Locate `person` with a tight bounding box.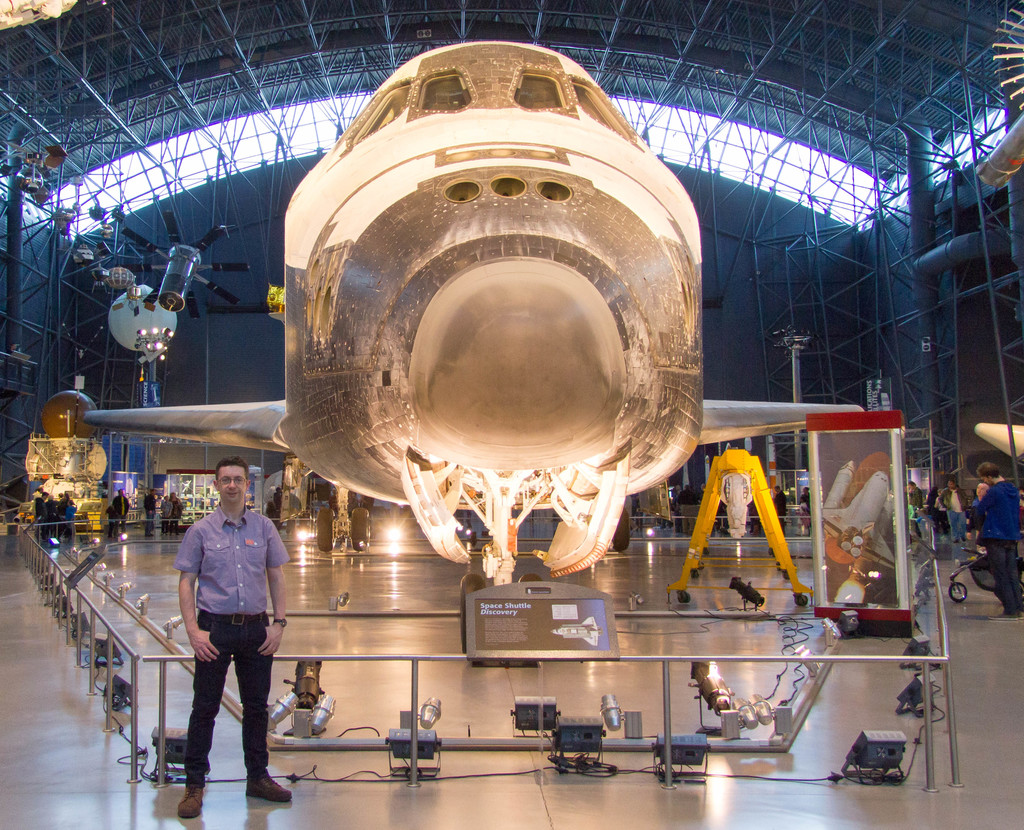
<region>349, 489, 358, 517</region>.
